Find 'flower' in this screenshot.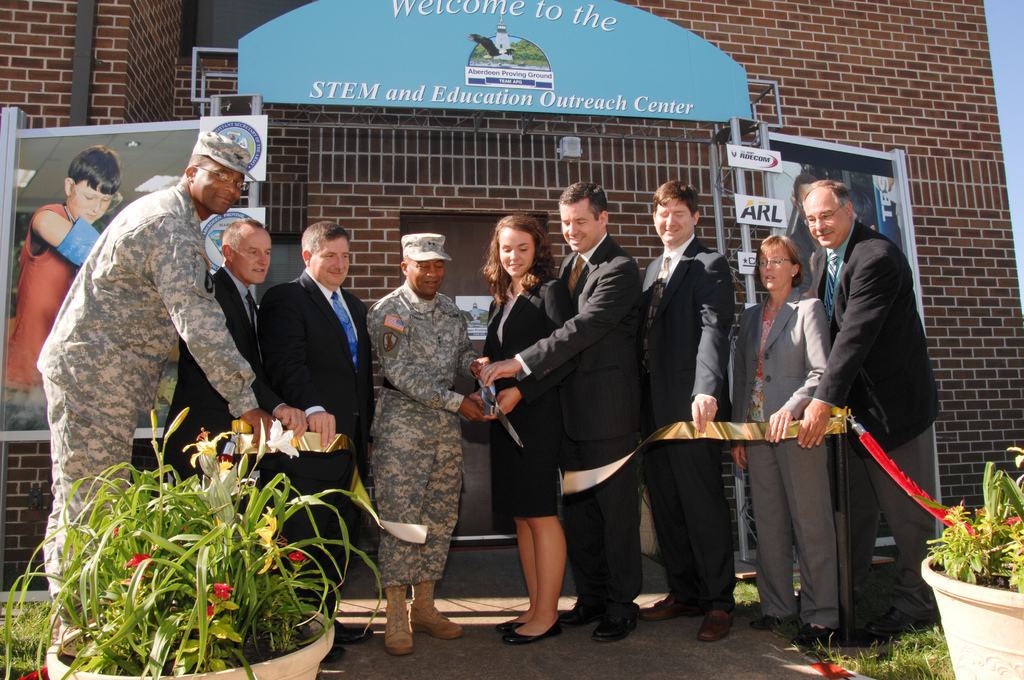
The bounding box for 'flower' is box(218, 460, 232, 479).
